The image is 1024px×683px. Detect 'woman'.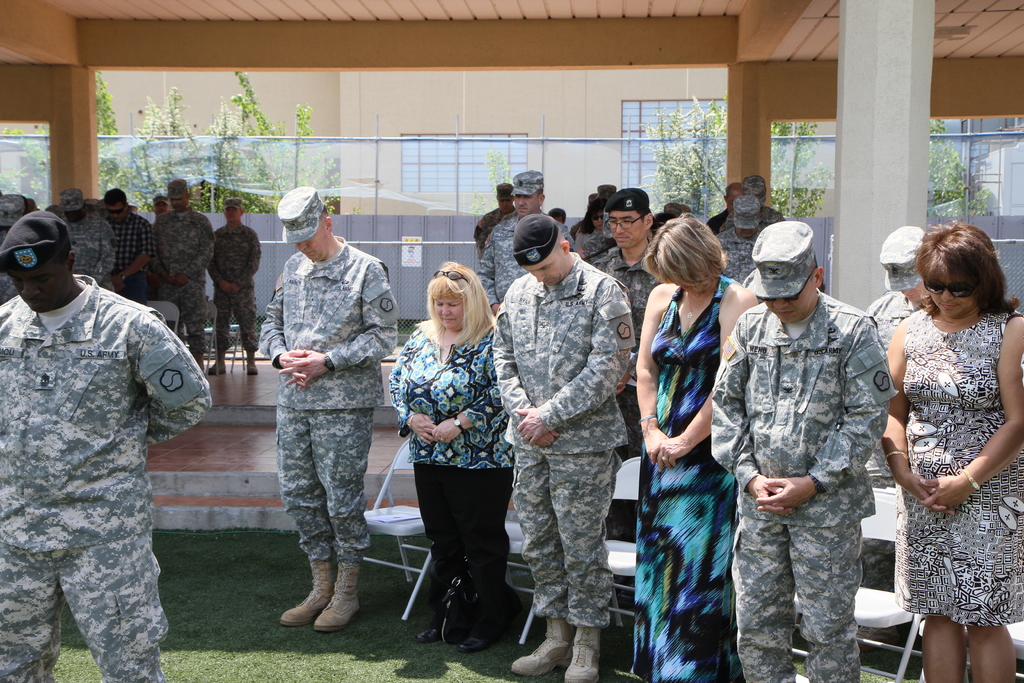
Detection: select_region(883, 222, 1023, 682).
